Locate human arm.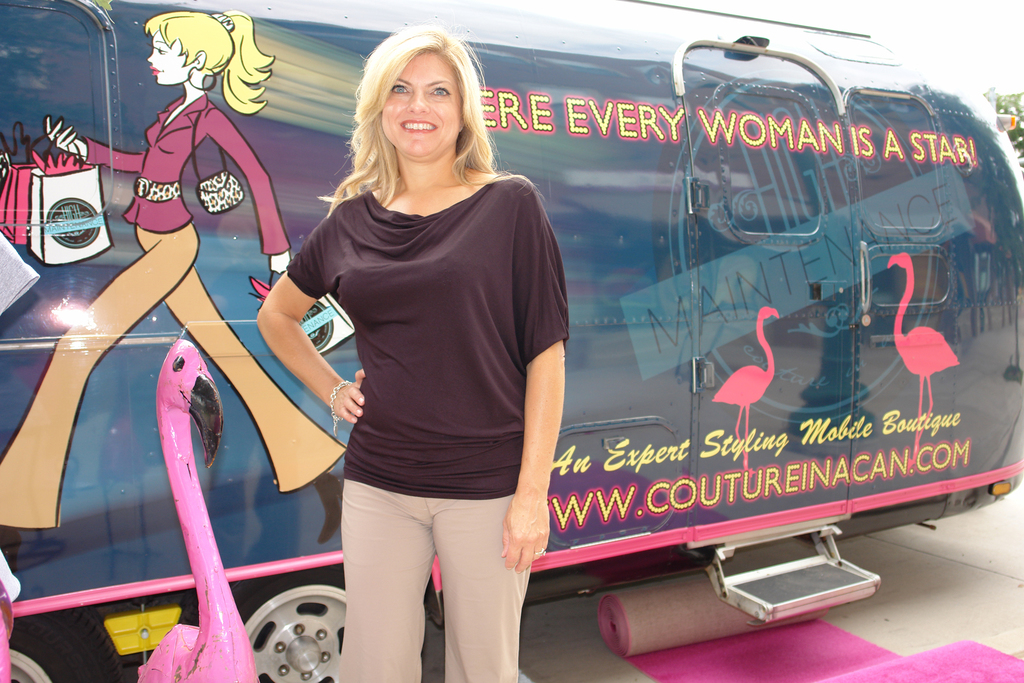
Bounding box: x1=194 y1=101 x2=291 y2=290.
